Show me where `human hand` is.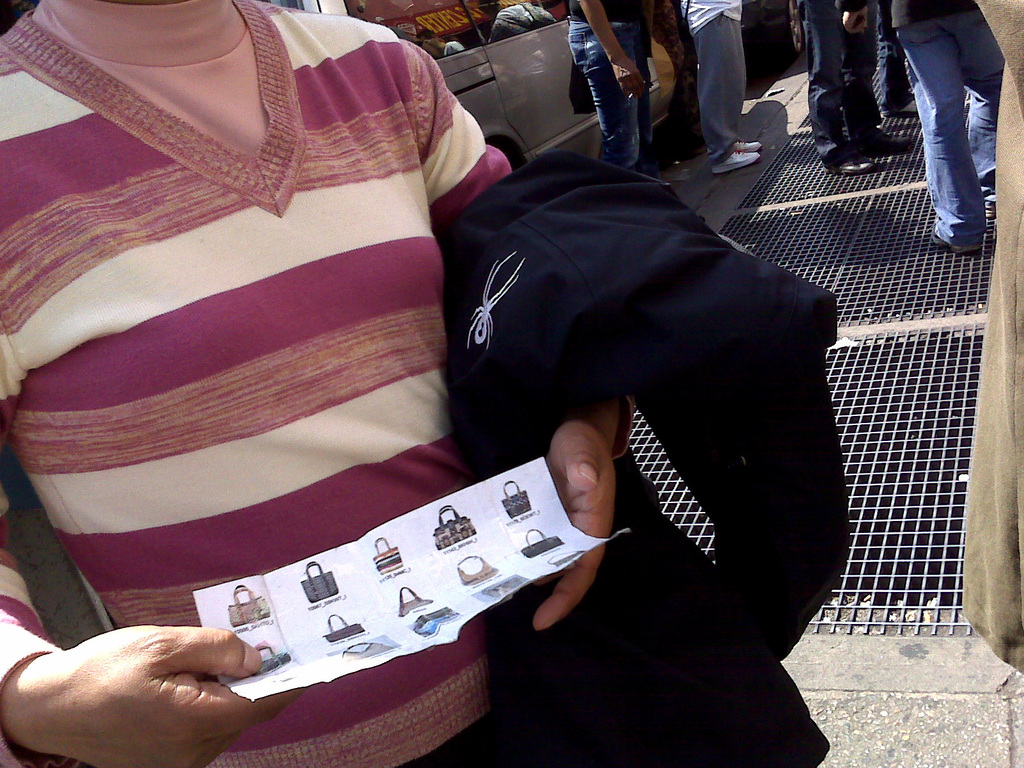
`human hand` is at select_region(612, 55, 646, 100).
